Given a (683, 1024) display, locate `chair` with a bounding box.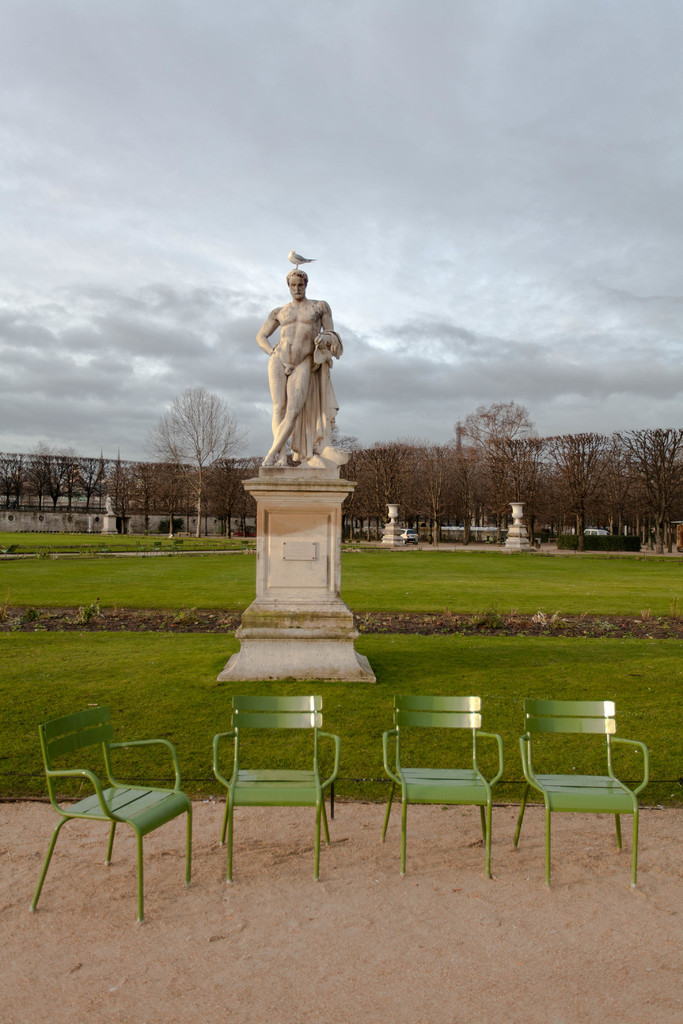
Located: x1=520 y1=702 x2=659 y2=895.
